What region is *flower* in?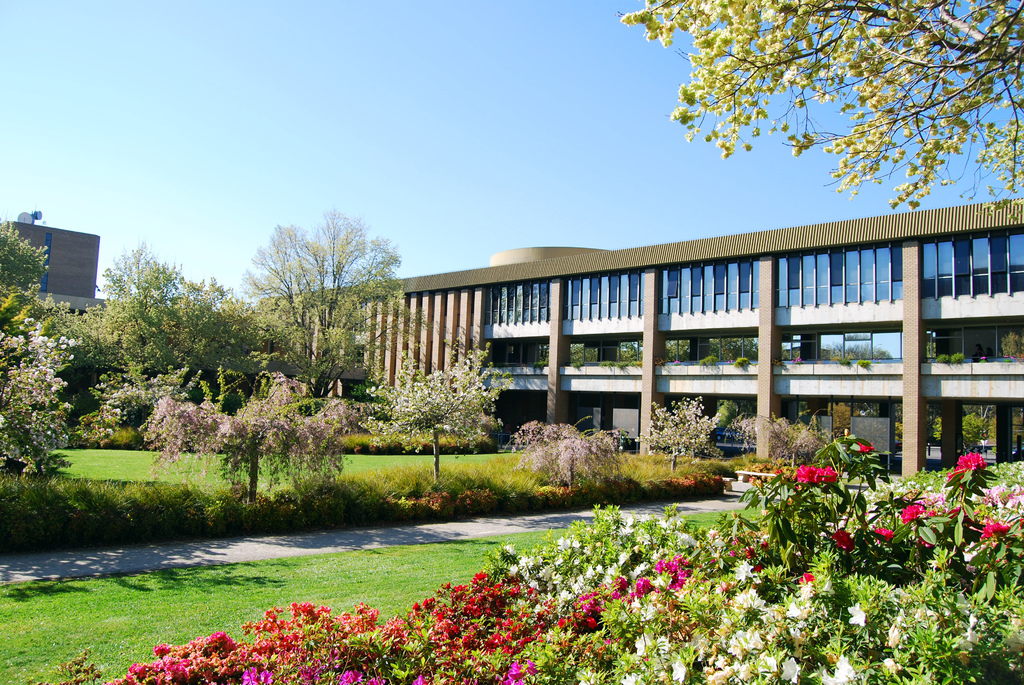
{"left": 979, "top": 510, "right": 1008, "bottom": 538}.
